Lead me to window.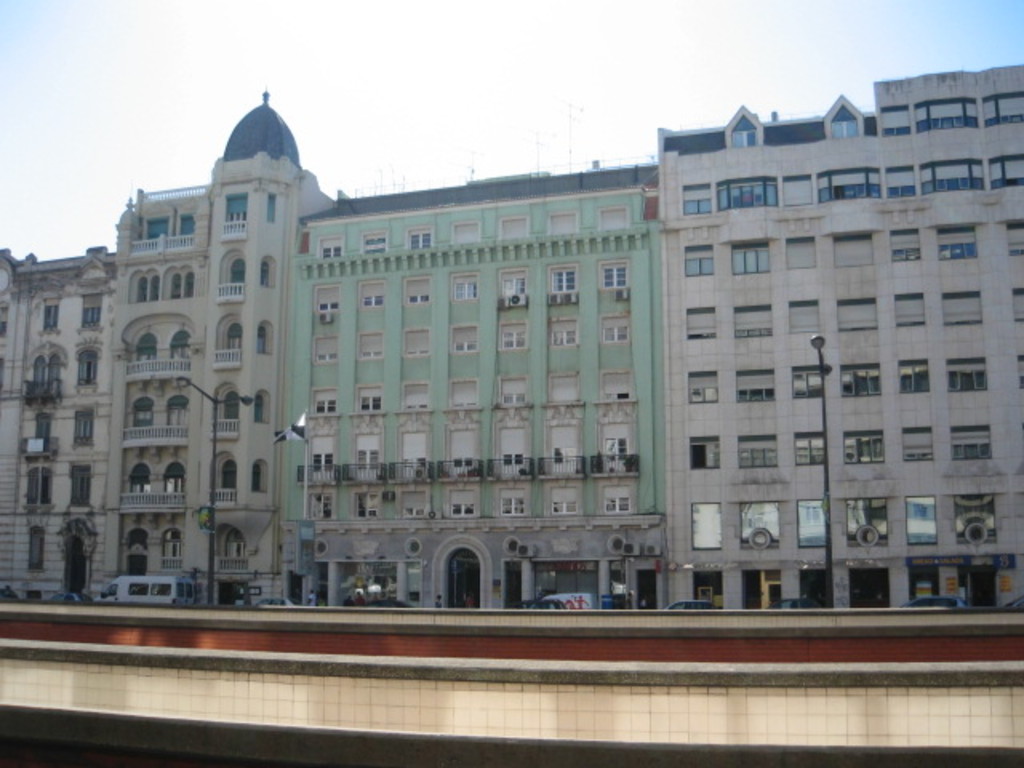
Lead to 880:166:918:200.
